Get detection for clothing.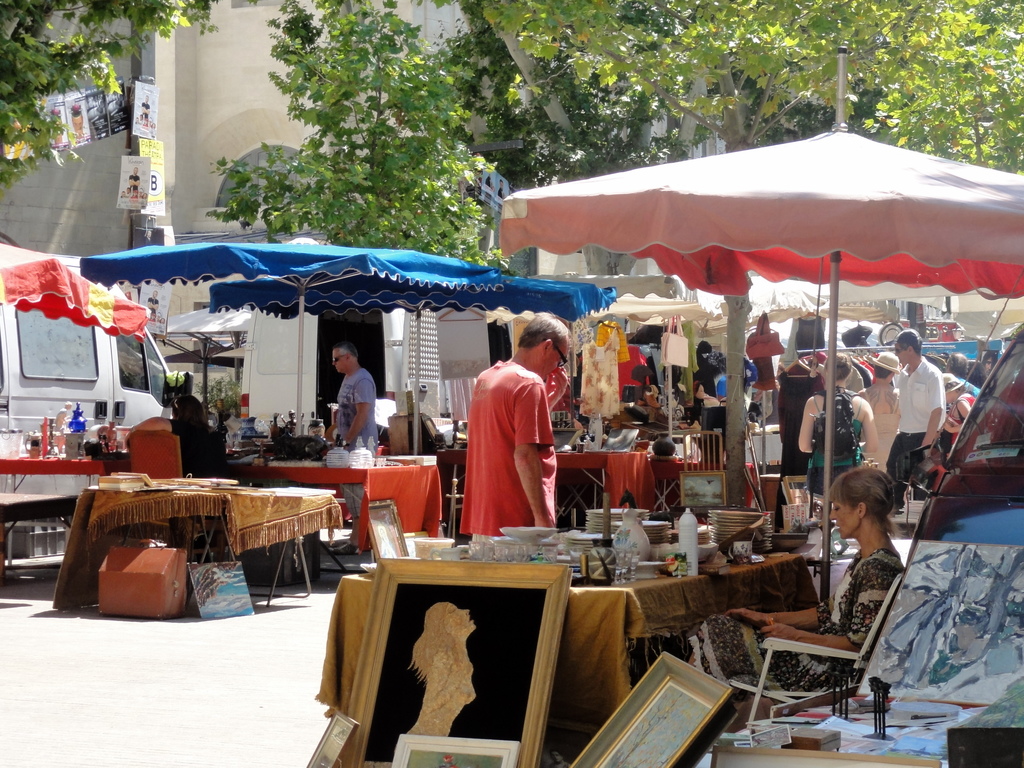
Detection: BBox(452, 360, 559, 535).
